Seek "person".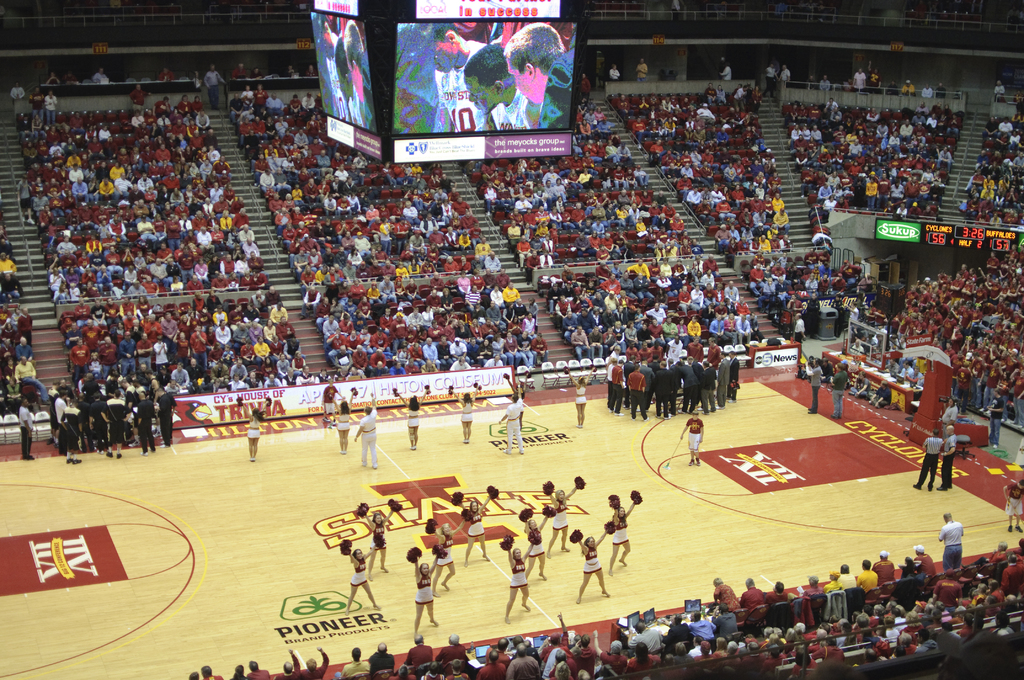
select_region(345, 536, 383, 608).
